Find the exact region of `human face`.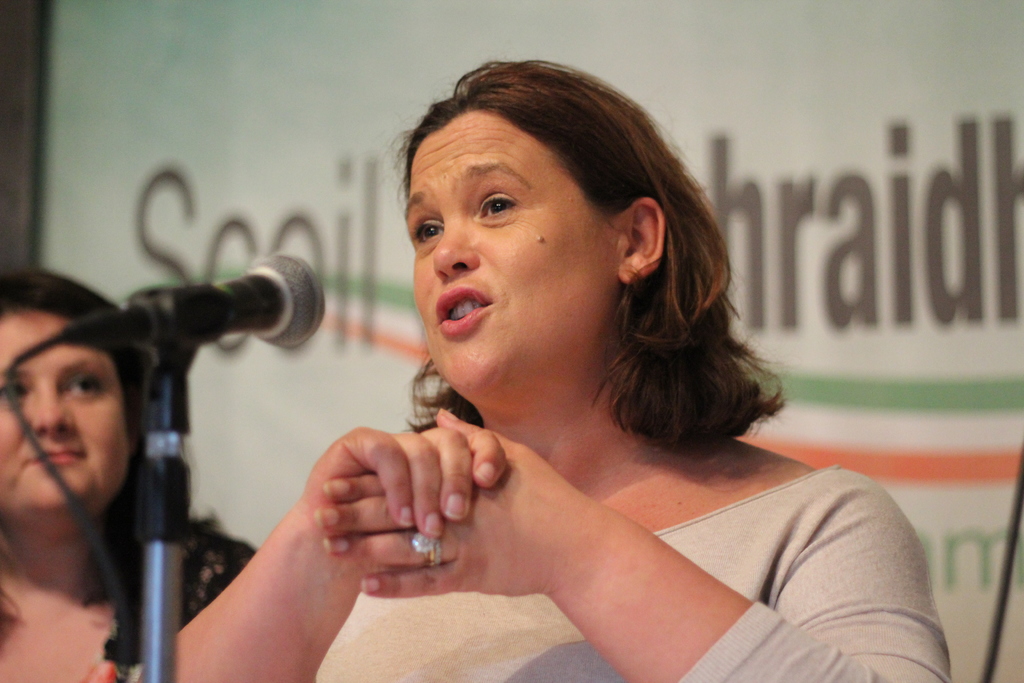
Exact region: crop(0, 309, 124, 512).
